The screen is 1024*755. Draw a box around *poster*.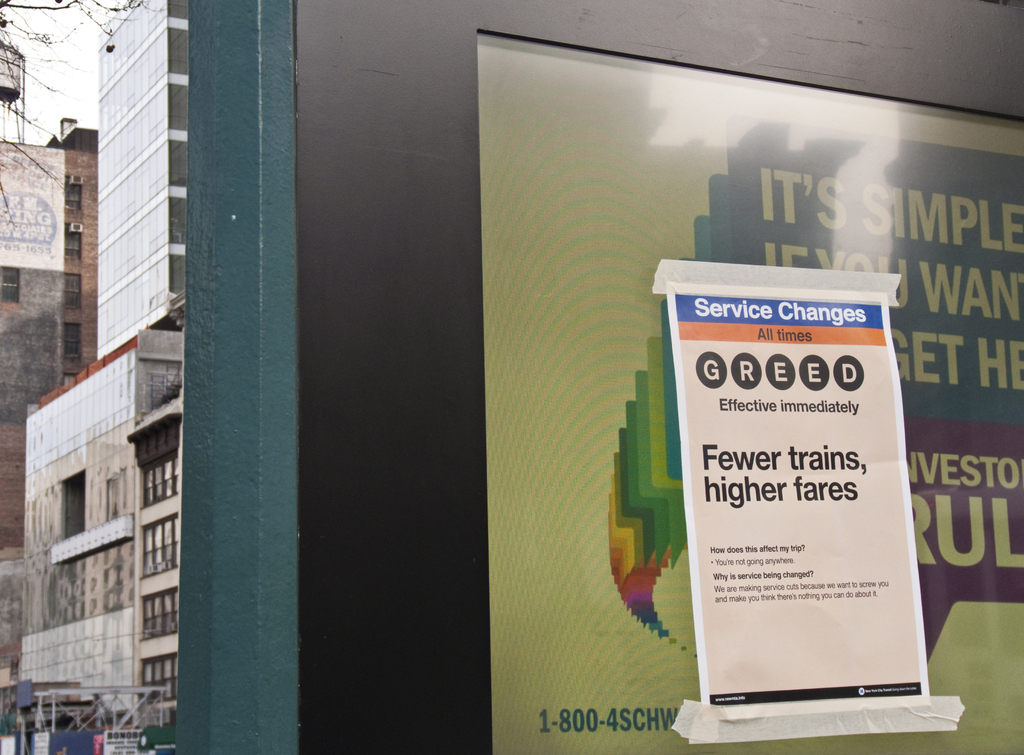
480 30 1023 752.
